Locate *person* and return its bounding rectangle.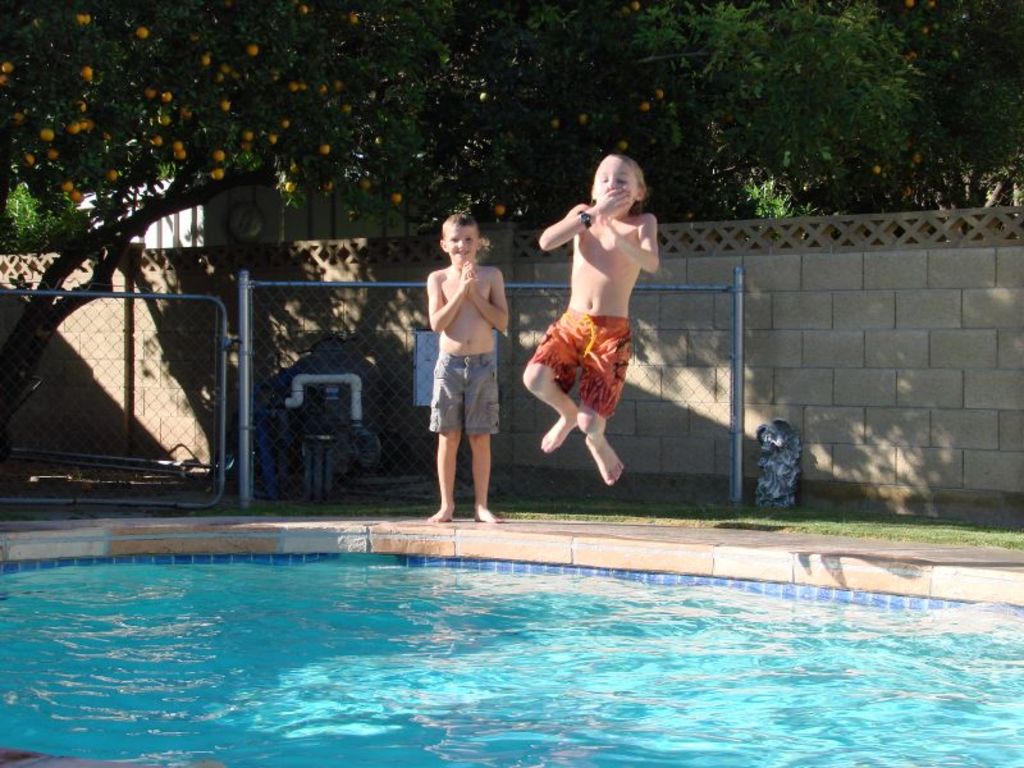
BBox(420, 211, 521, 526).
